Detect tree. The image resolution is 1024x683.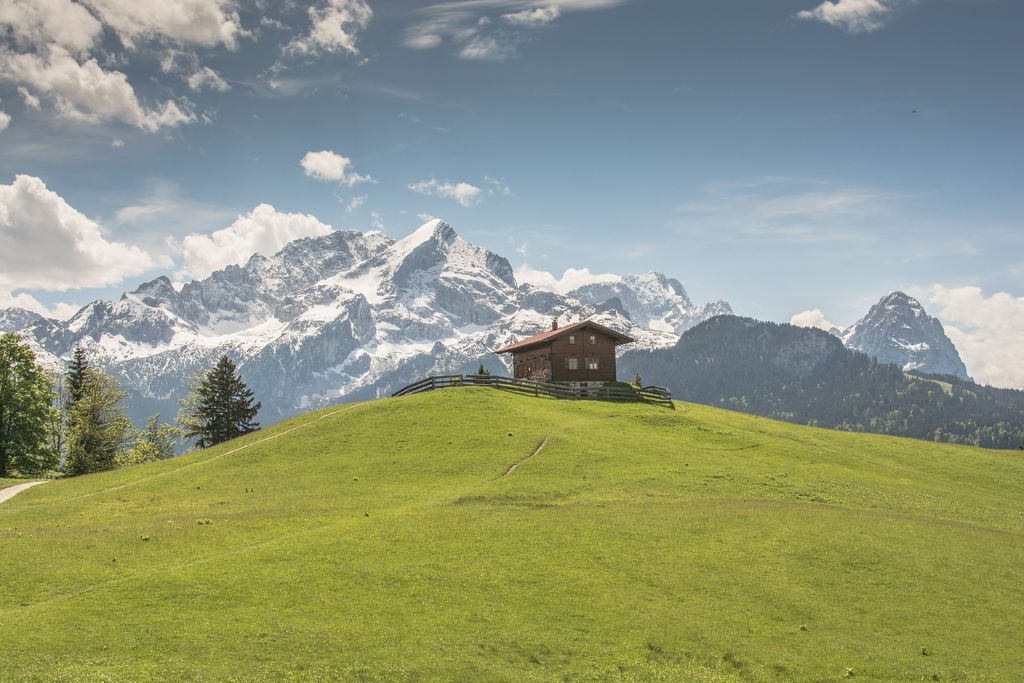
bbox(0, 323, 68, 491).
